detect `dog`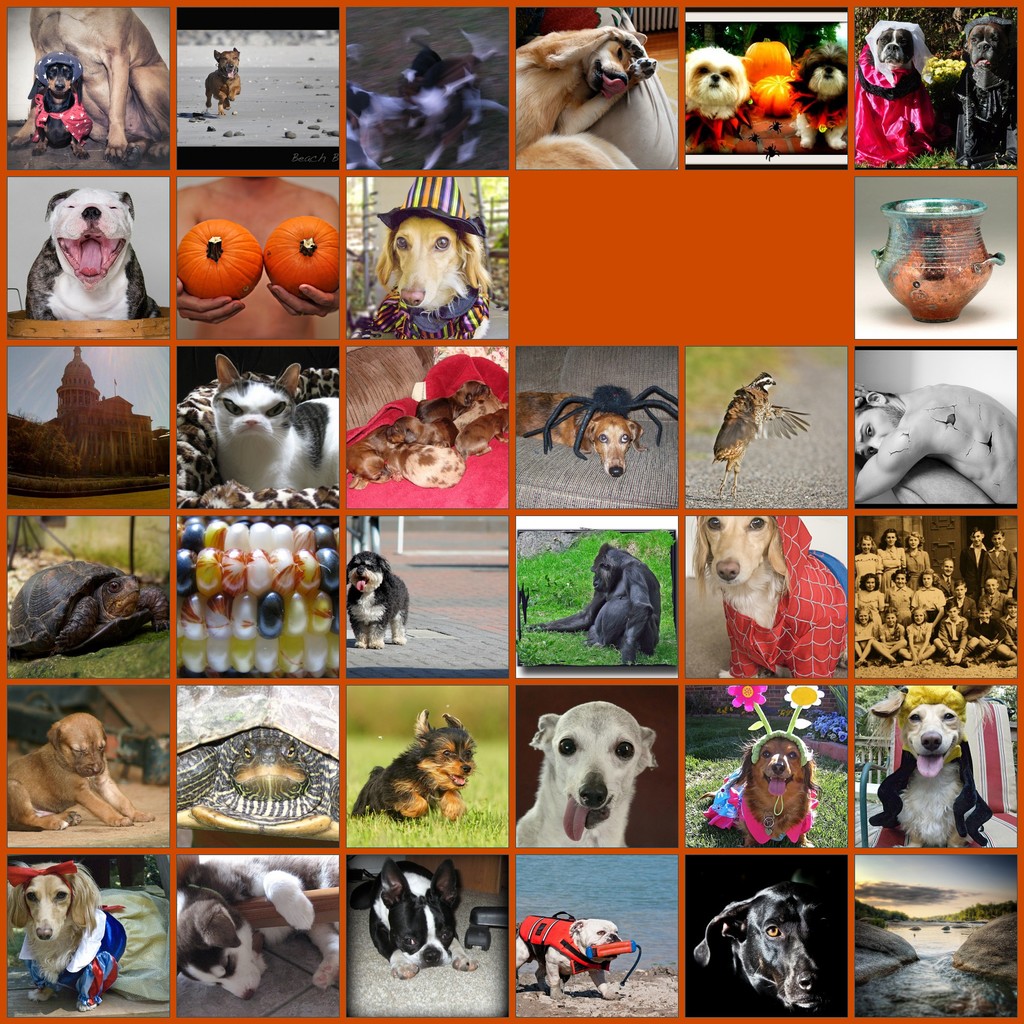
517, 913, 626, 1000
